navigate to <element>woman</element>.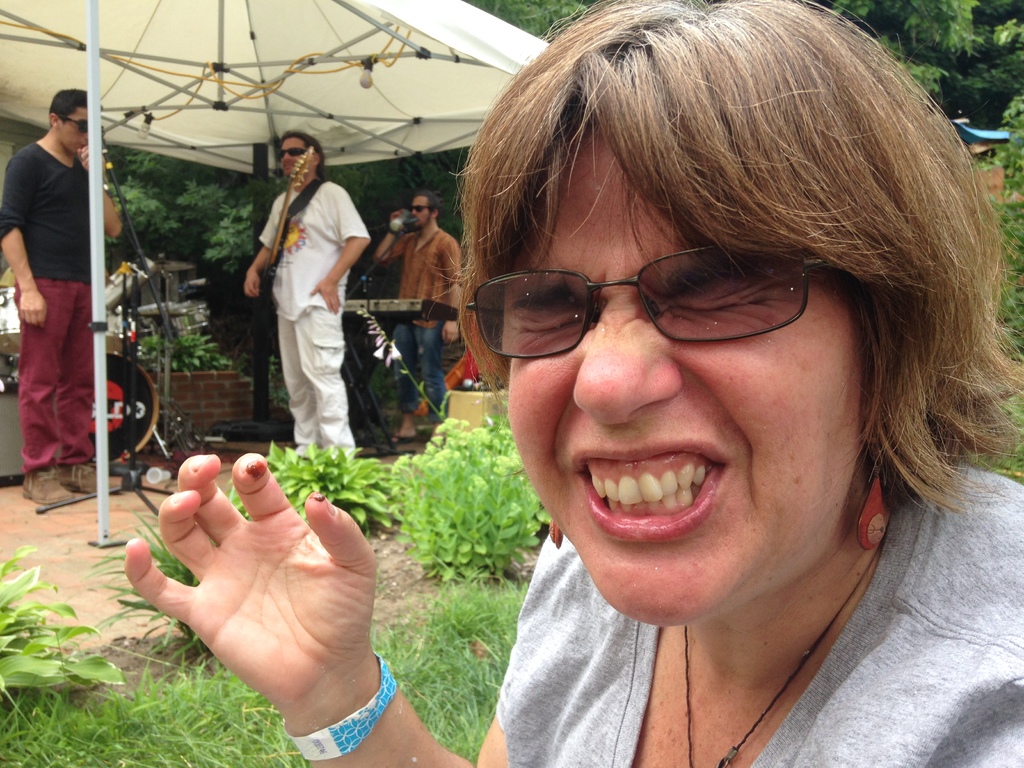
Navigation target: region(128, 0, 1019, 767).
